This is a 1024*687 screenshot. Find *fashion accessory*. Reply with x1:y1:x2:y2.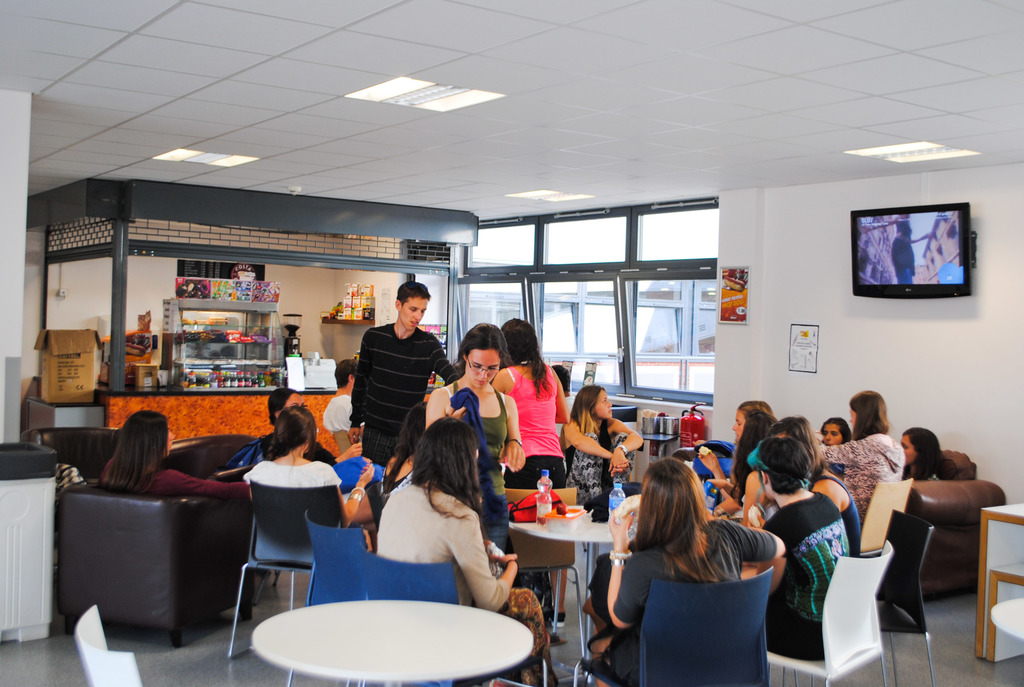
611:551:634:567.
